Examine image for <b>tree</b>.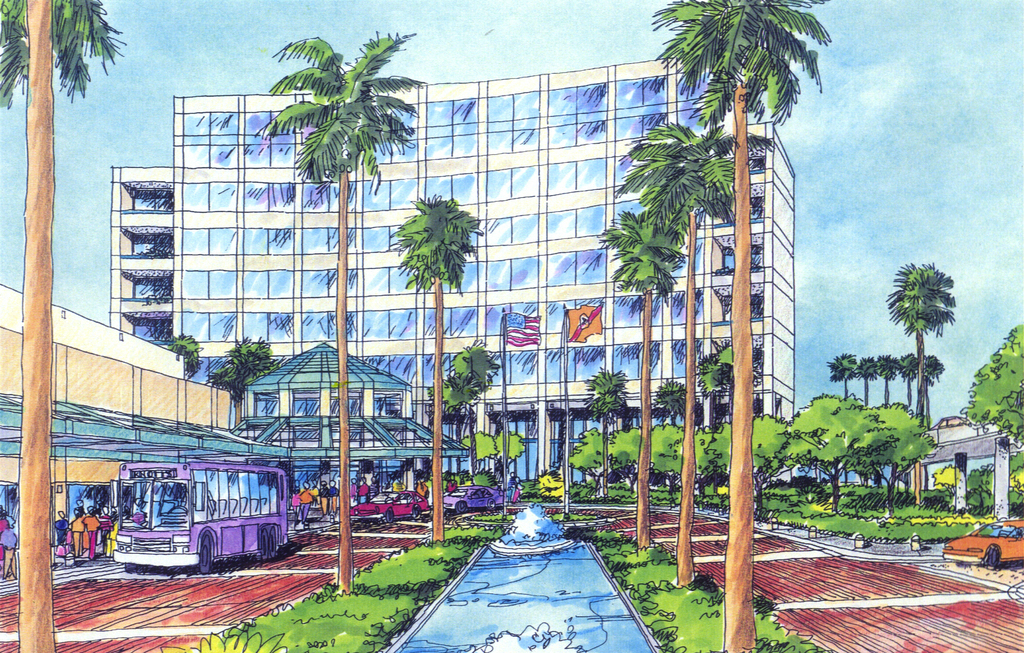
Examination result: {"x1": 646, "y1": 0, "x2": 830, "y2": 652}.
